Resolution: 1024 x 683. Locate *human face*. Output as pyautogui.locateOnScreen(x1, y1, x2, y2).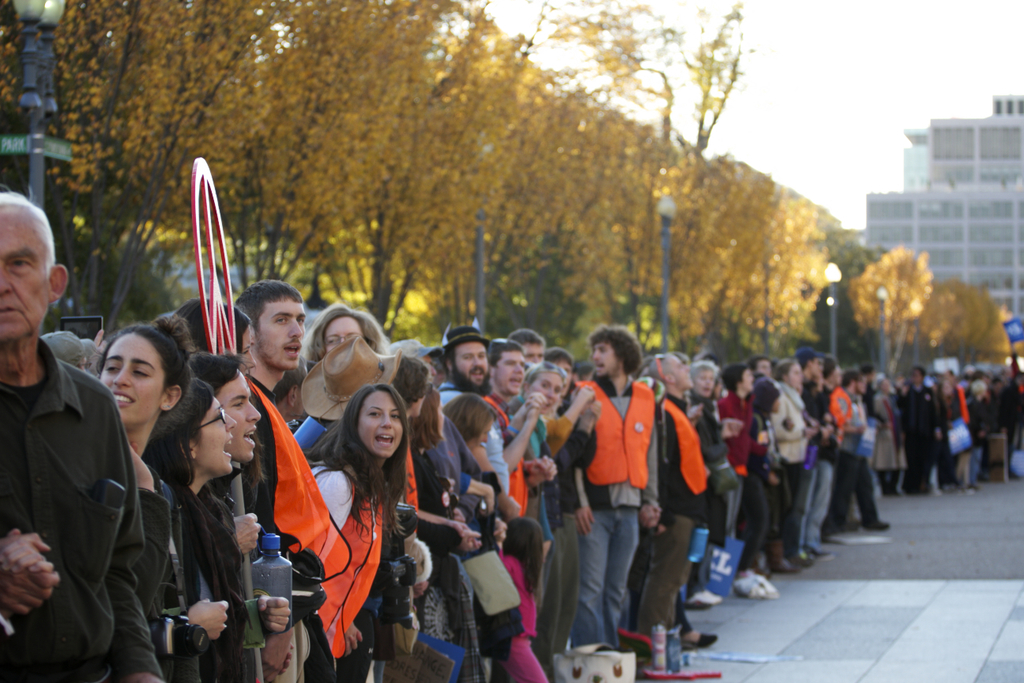
pyautogui.locateOnScreen(518, 340, 544, 368).
